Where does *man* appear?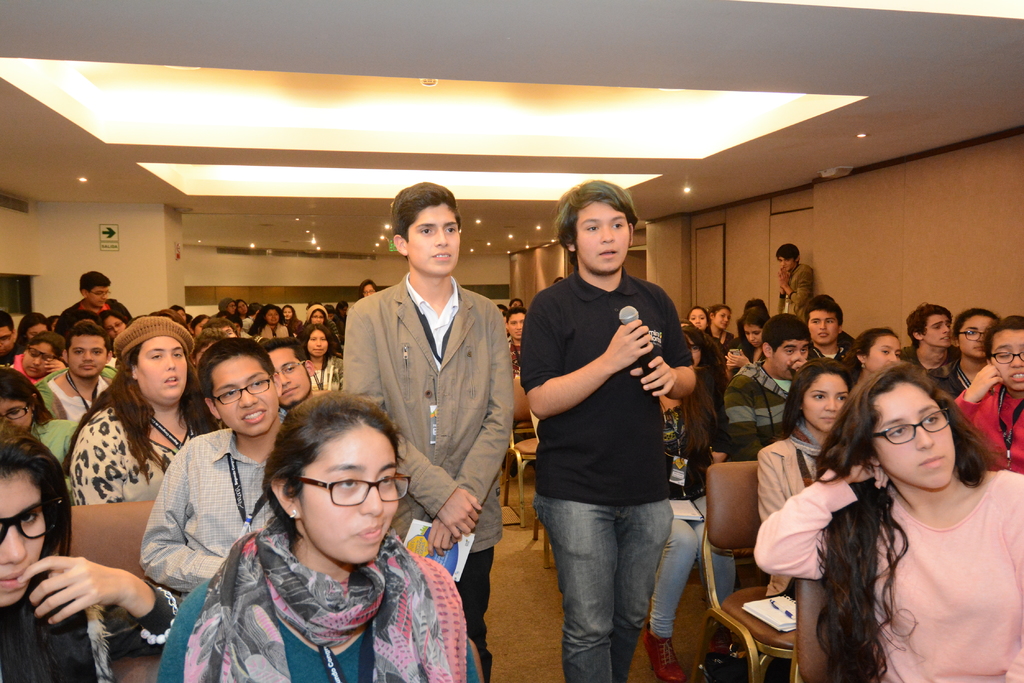
Appears at x1=905, y1=302, x2=952, y2=383.
